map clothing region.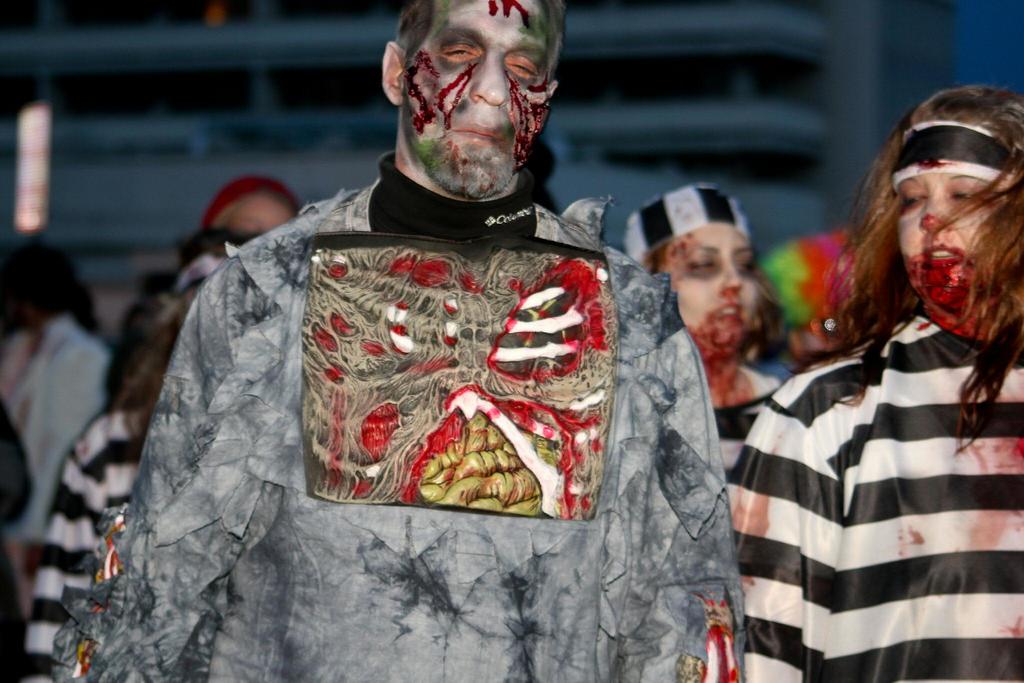
Mapped to 61 190 719 682.
